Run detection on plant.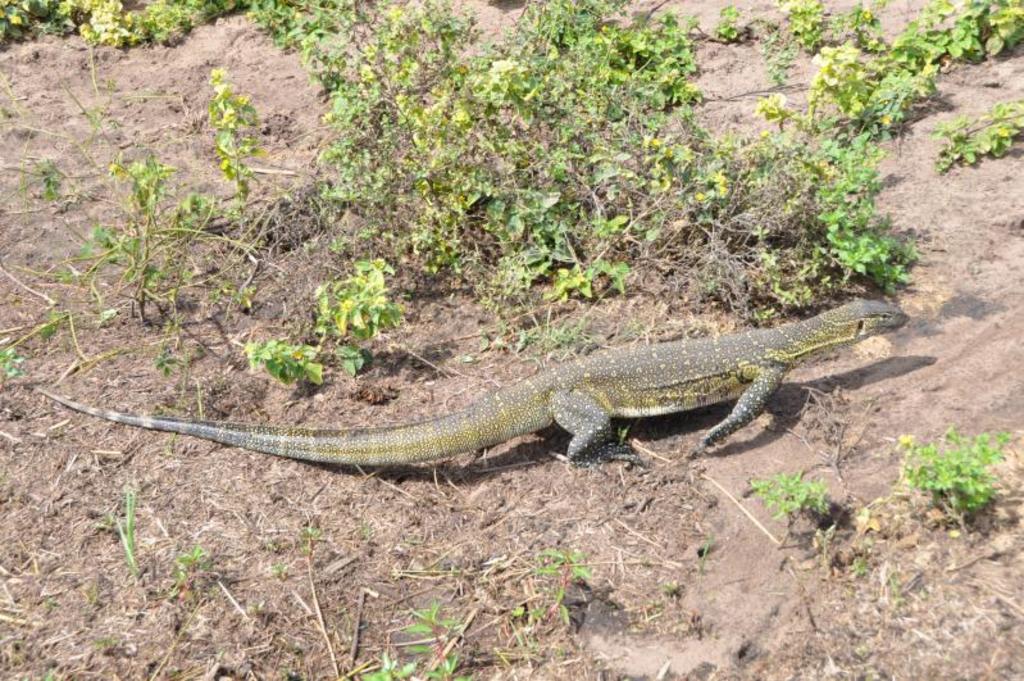
Result: locate(96, 482, 145, 575).
